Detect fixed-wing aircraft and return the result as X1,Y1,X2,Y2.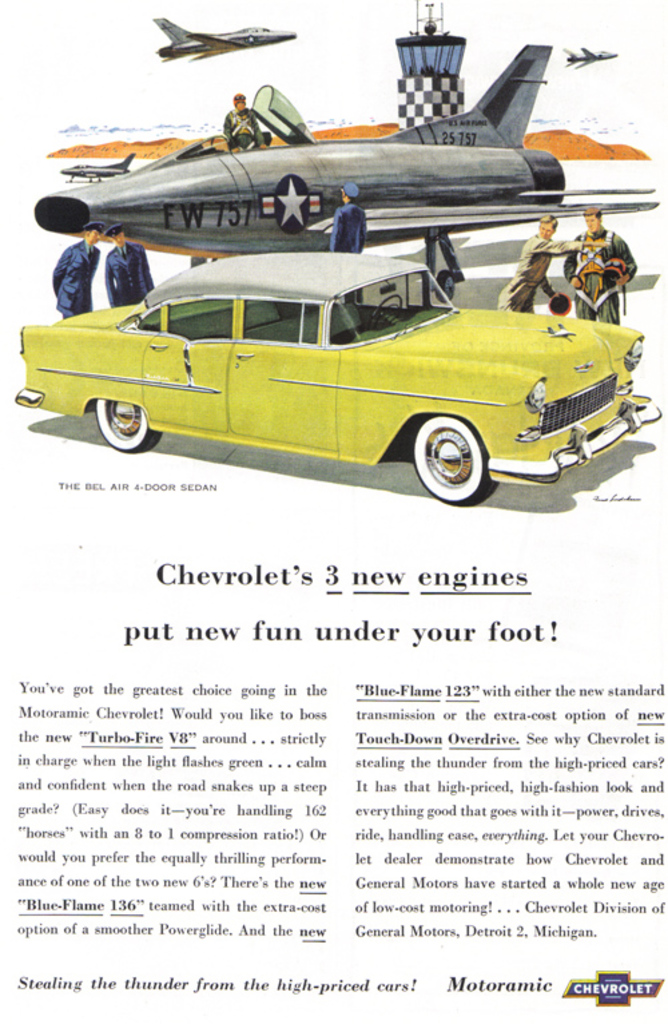
154,28,298,66.
